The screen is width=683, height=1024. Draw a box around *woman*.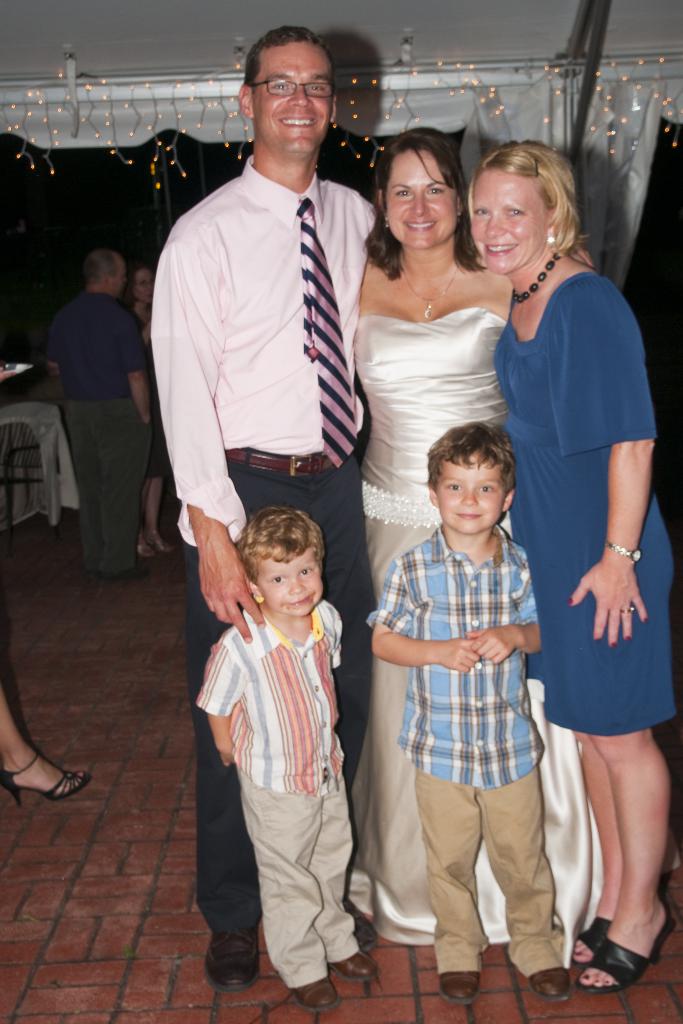
l=126, t=263, r=175, b=554.
